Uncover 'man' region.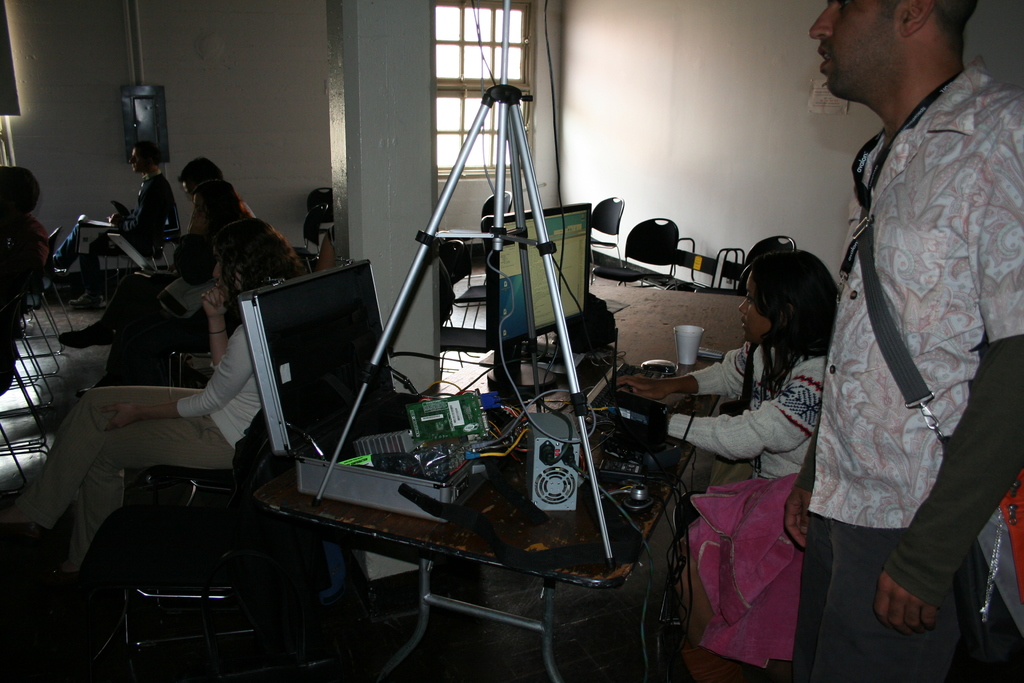
Uncovered: BBox(47, 141, 177, 315).
